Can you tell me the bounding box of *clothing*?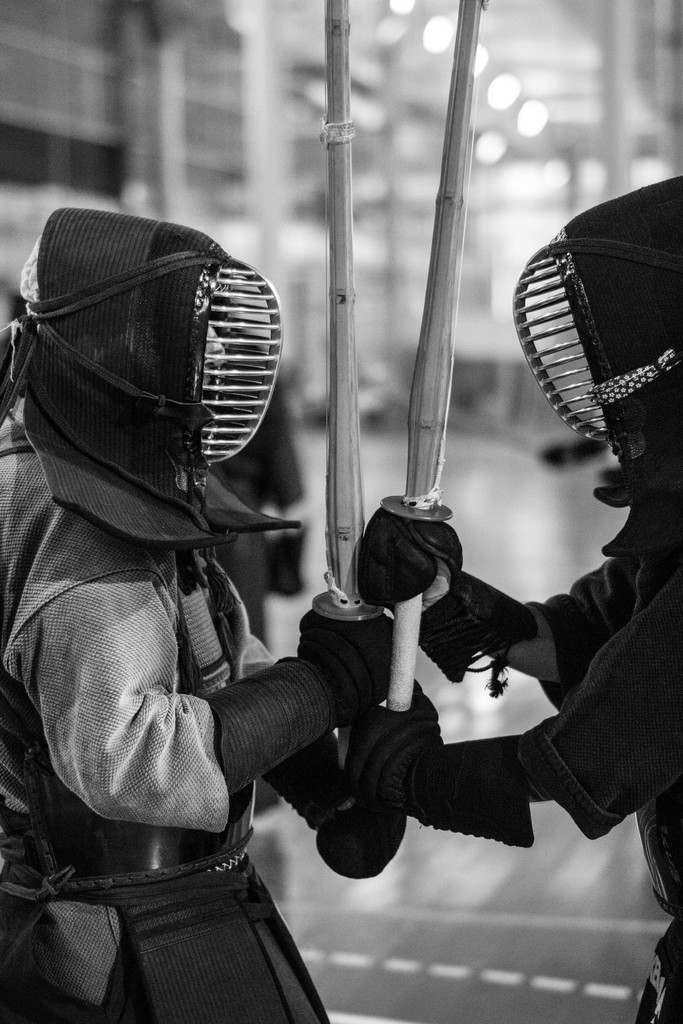
<box>28,160,416,991</box>.
